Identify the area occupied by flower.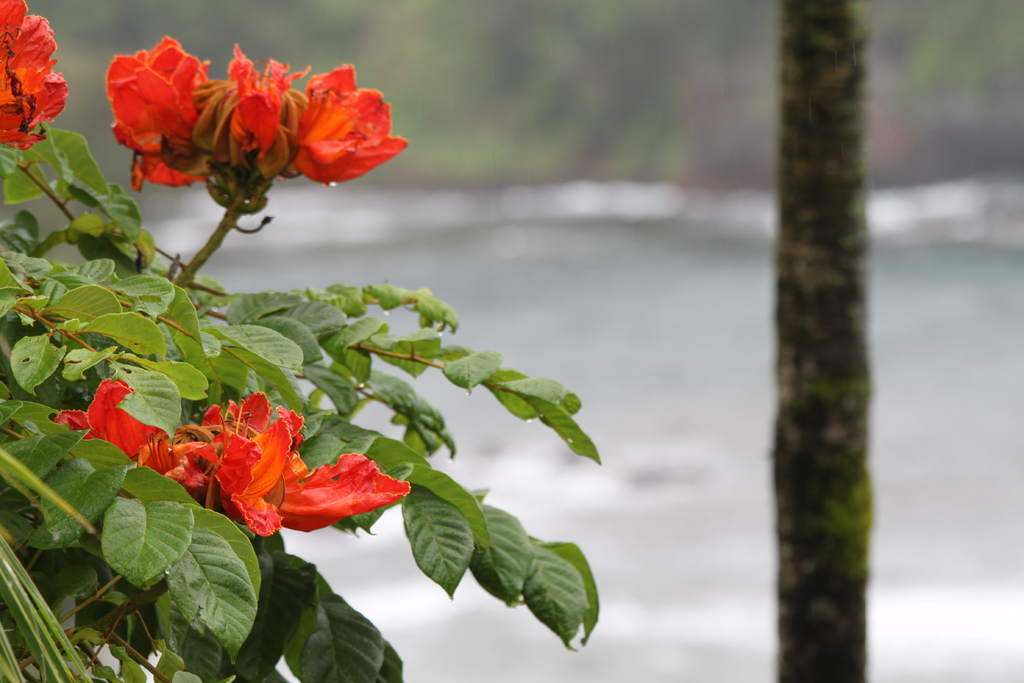
Area: crop(51, 381, 159, 457).
